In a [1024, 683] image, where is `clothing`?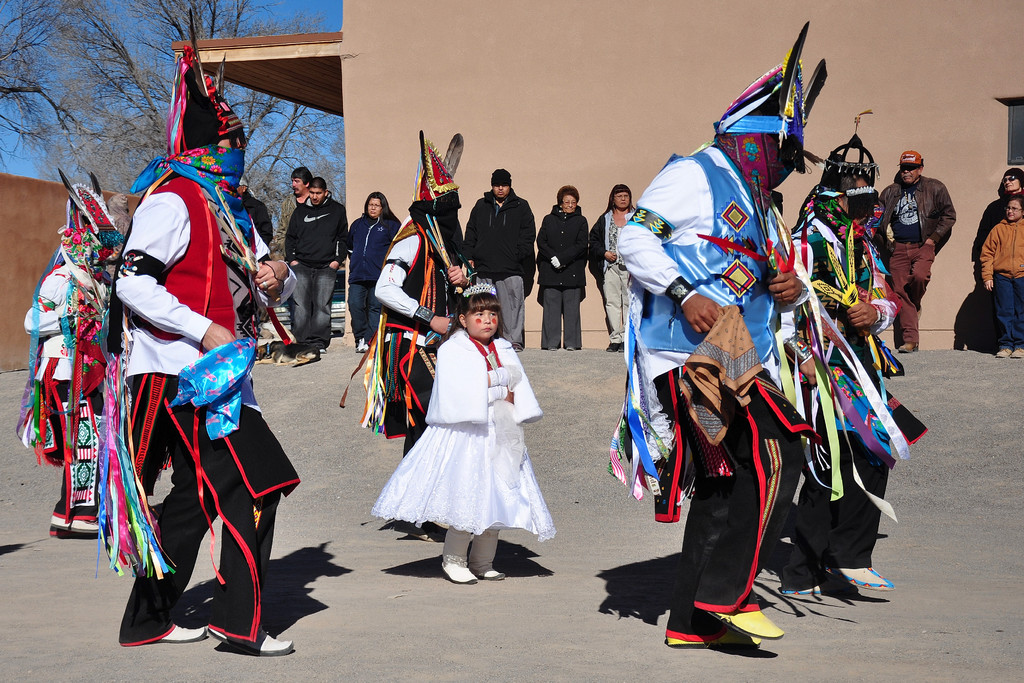
<region>538, 204, 591, 349</region>.
